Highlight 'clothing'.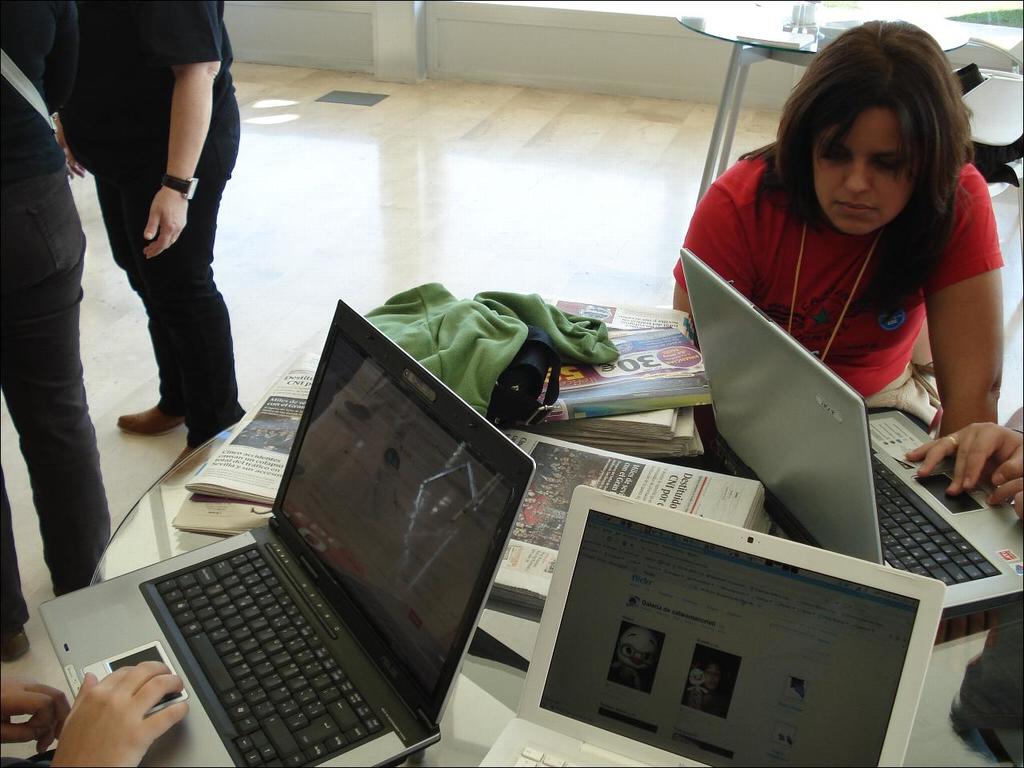
Highlighted region: crop(0, 0, 109, 634).
